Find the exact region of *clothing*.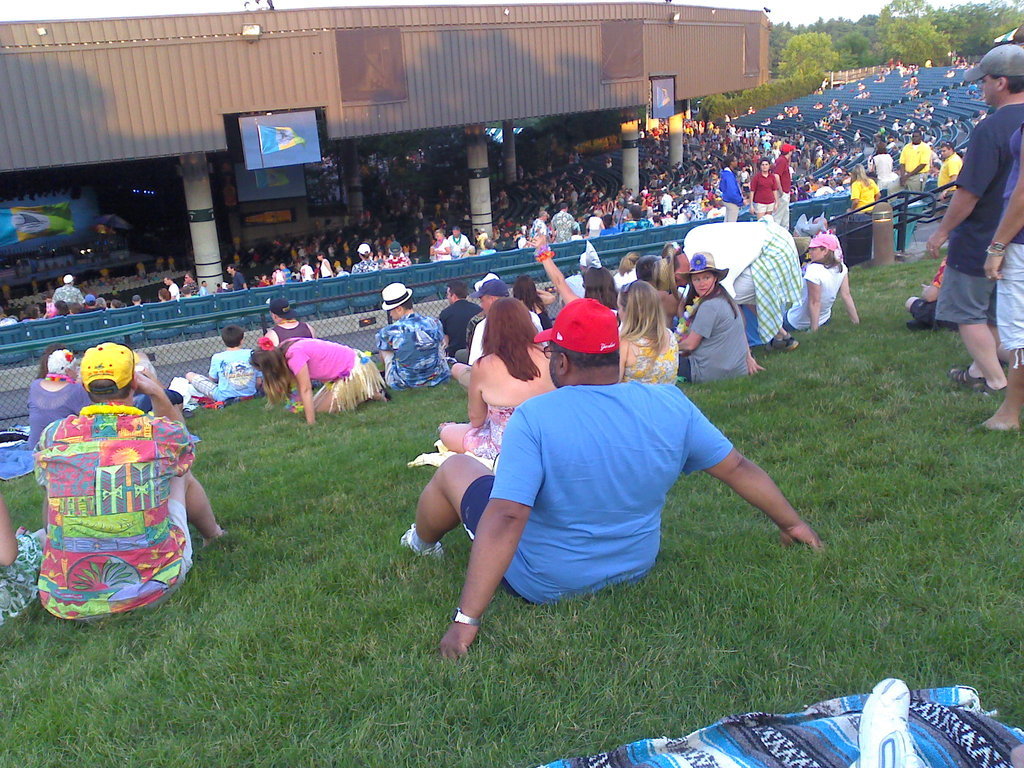
Exact region: (left=870, top=153, right=890, bottom=190).
